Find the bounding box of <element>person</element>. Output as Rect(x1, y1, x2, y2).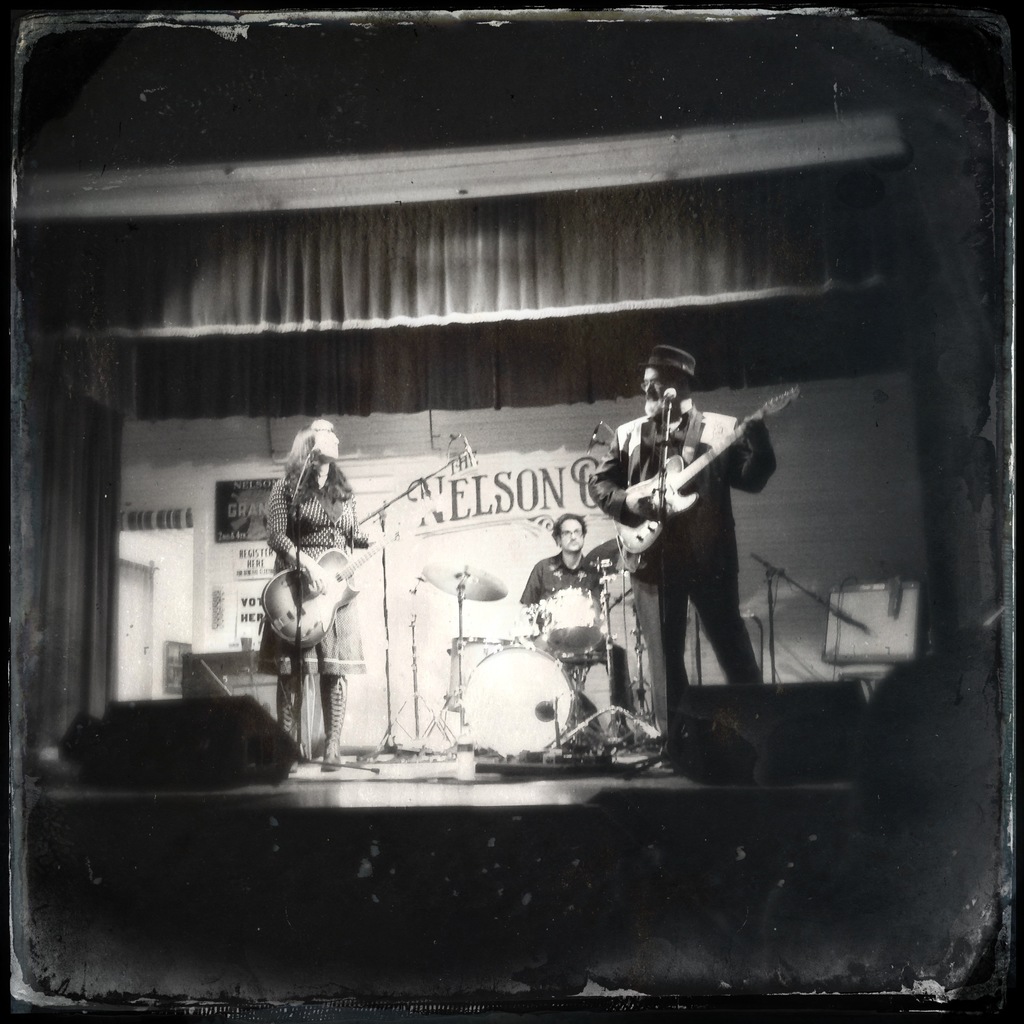
Rect(516, 511, 643, 733).
